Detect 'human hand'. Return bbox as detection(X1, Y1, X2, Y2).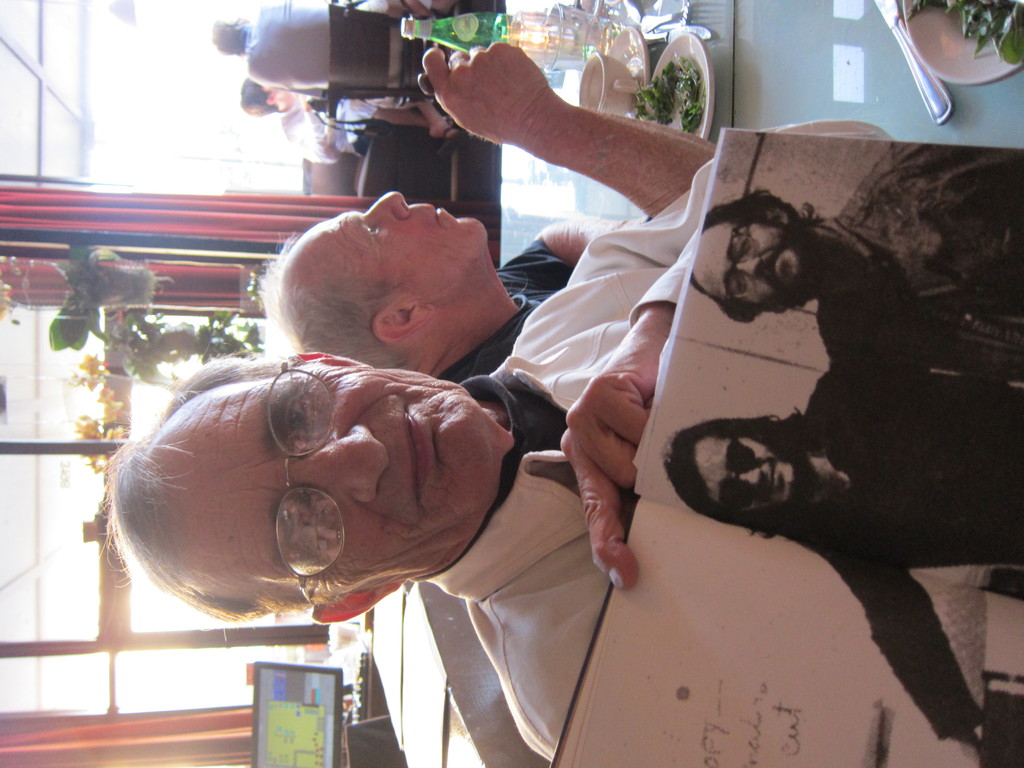
detection(954, 715, 996, 764).
